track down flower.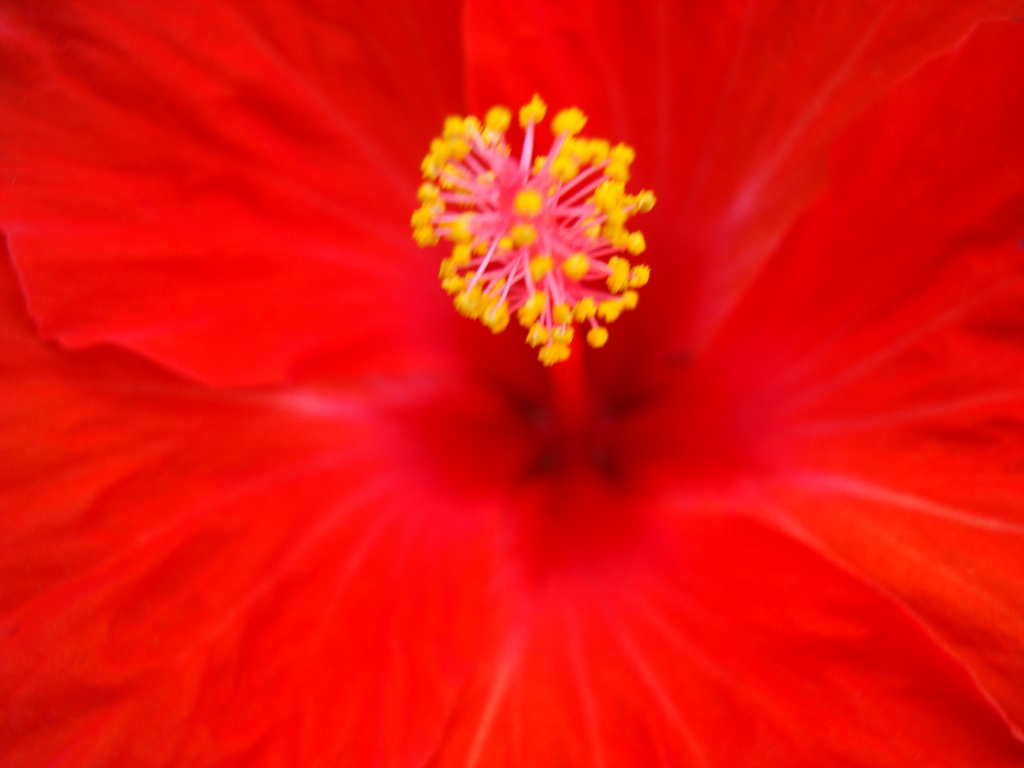
Tracked to select_region(400, 95, 664, 360).
